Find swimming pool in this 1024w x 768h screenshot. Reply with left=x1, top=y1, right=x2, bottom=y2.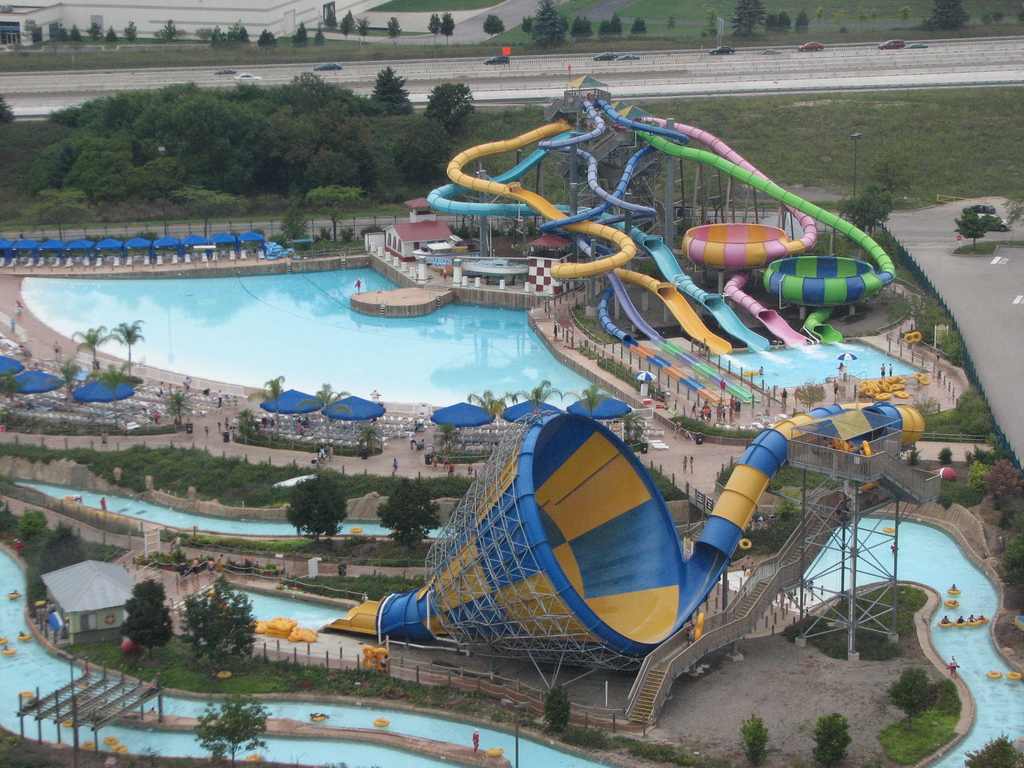
left=234, top=586, right=354, bottom=632.
